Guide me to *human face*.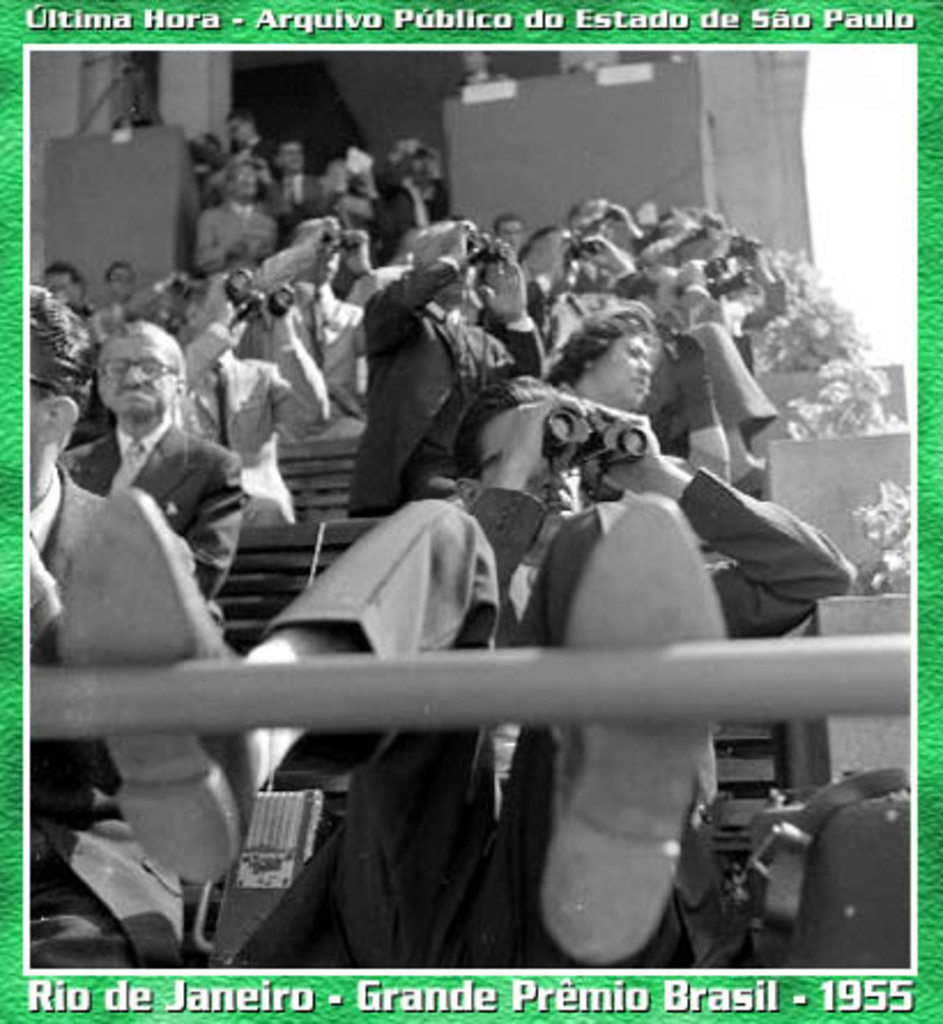
Guidance: detection(92, 334, 175, 414).
